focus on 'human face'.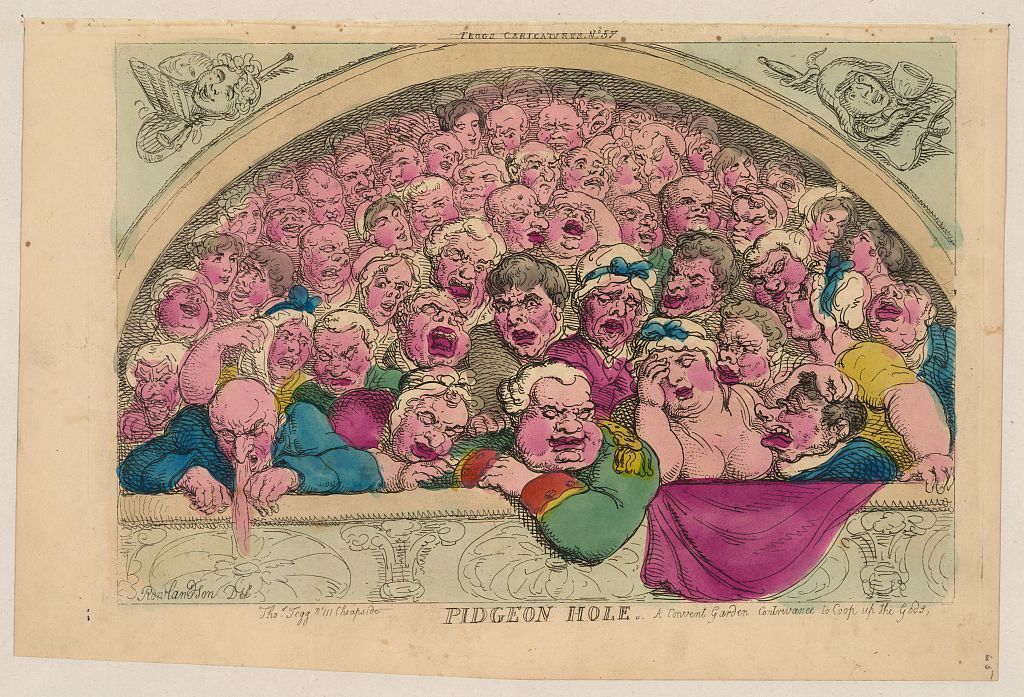
Focused at box(586, 135, 637, 184).
